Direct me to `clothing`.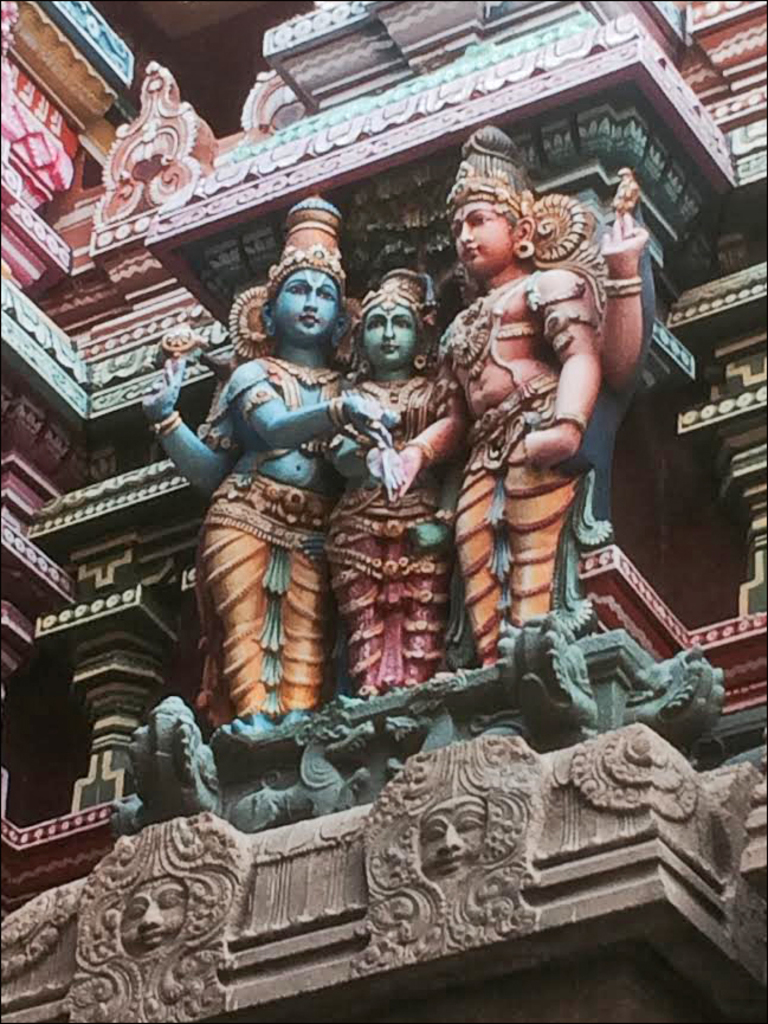
Direction: pyautogui.locateOnScreen(202, 344, 348, 453).
